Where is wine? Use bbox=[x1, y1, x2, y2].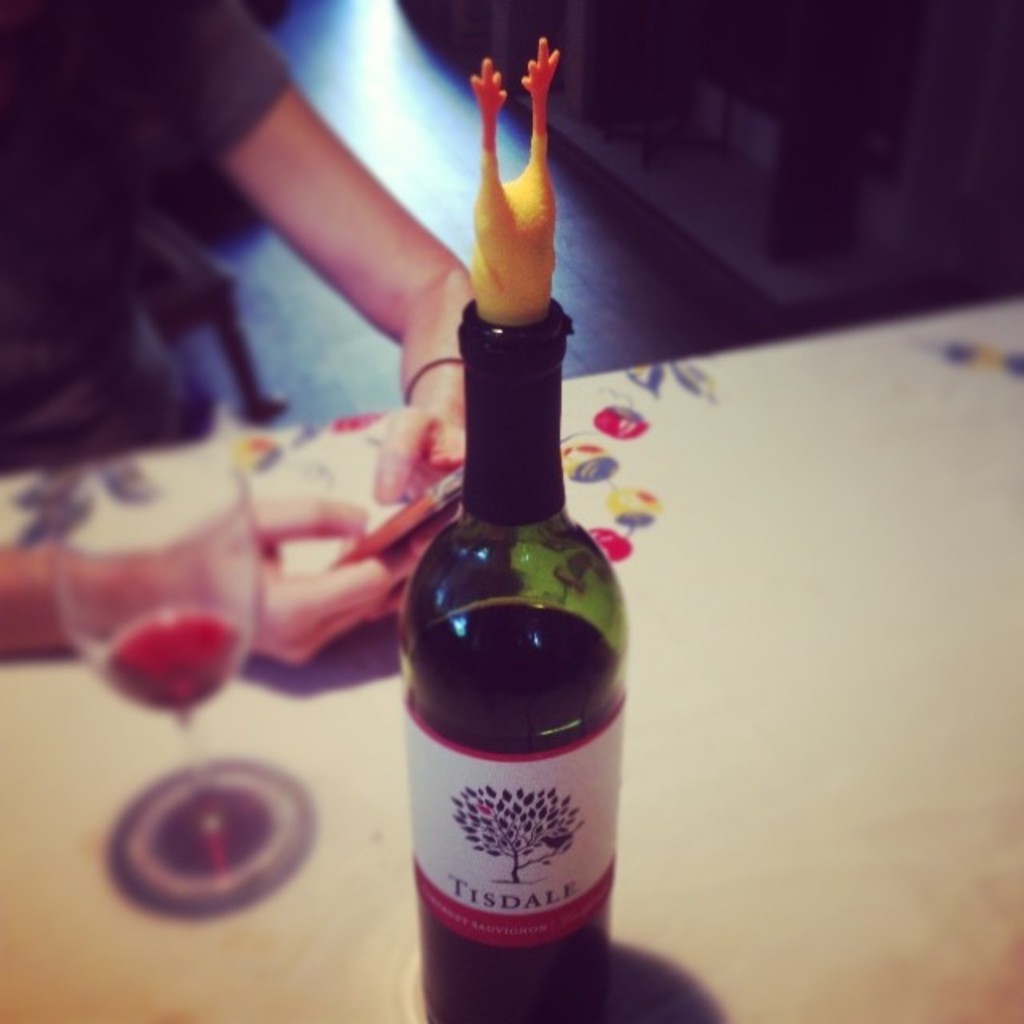
bbox=[389, 294, 619, 1022].
